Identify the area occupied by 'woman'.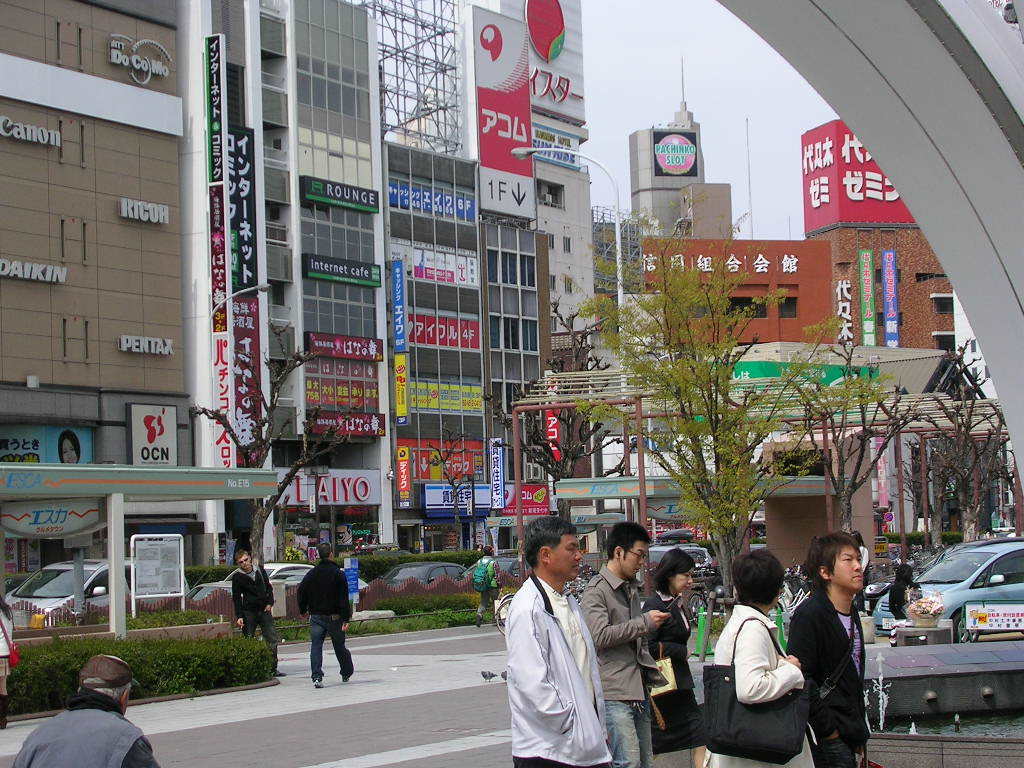
Area: (692,546,808,767).
